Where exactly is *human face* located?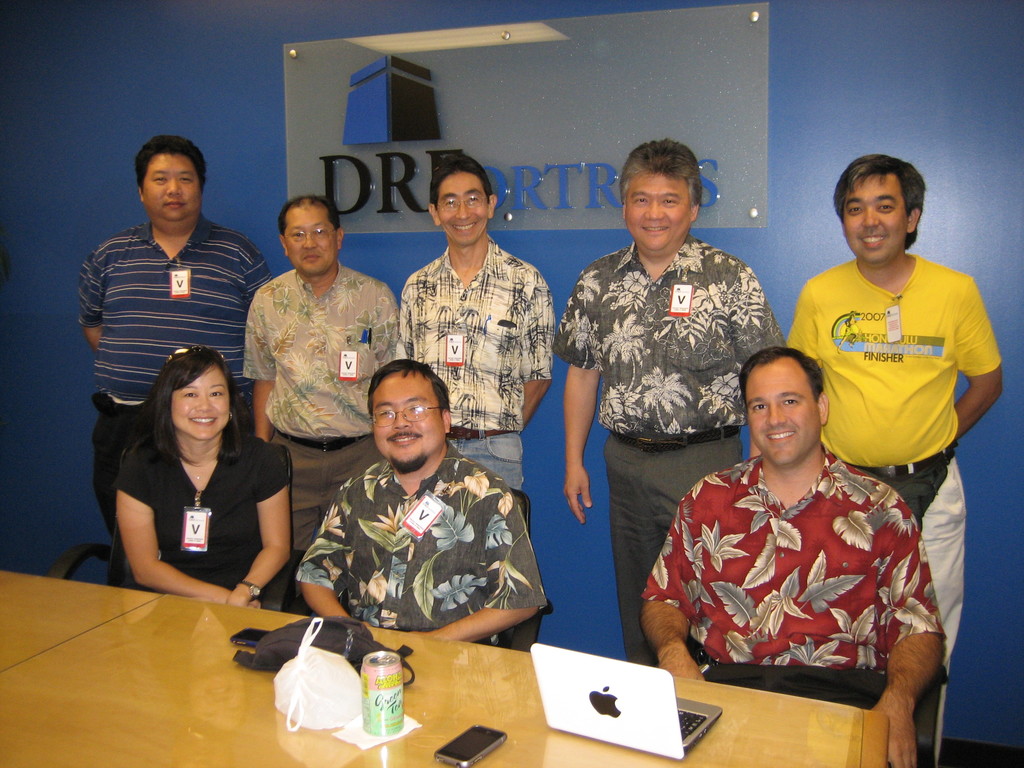
Its bounding box is (743,360,815,465).
